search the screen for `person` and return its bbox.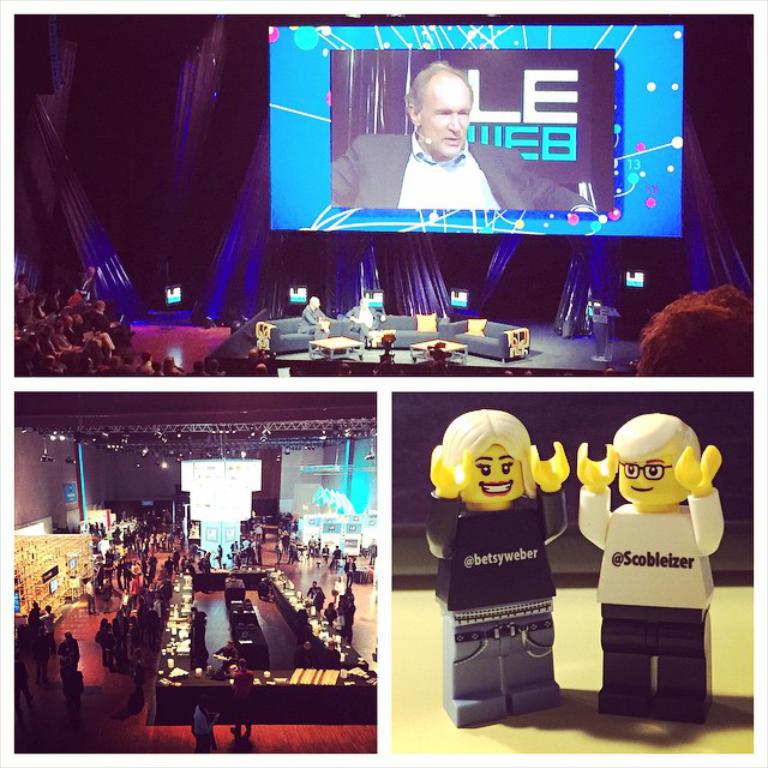
Found: rect(85, 492, 215, 701).
